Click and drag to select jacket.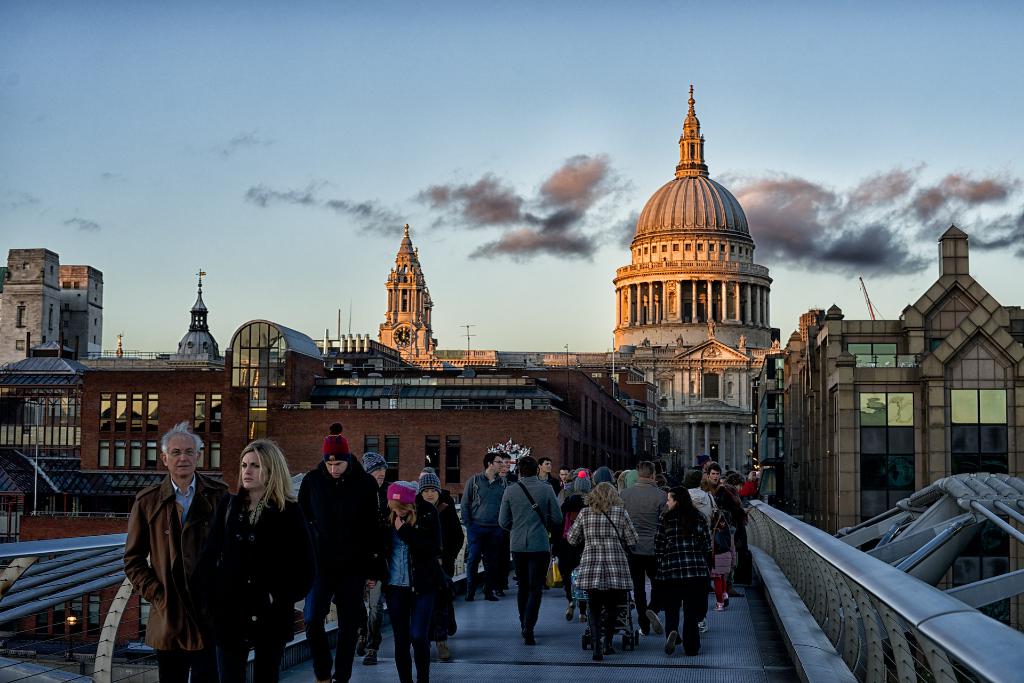
Selection: 224,488,303,650.
